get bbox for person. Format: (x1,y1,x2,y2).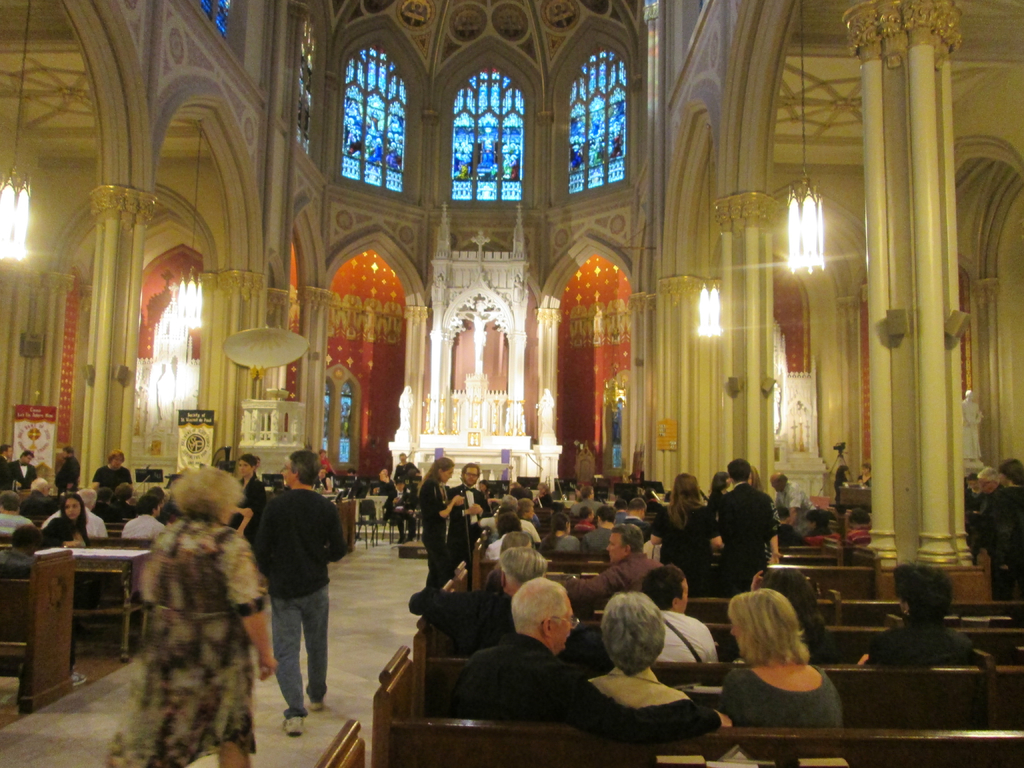
(540,388,556,439).
